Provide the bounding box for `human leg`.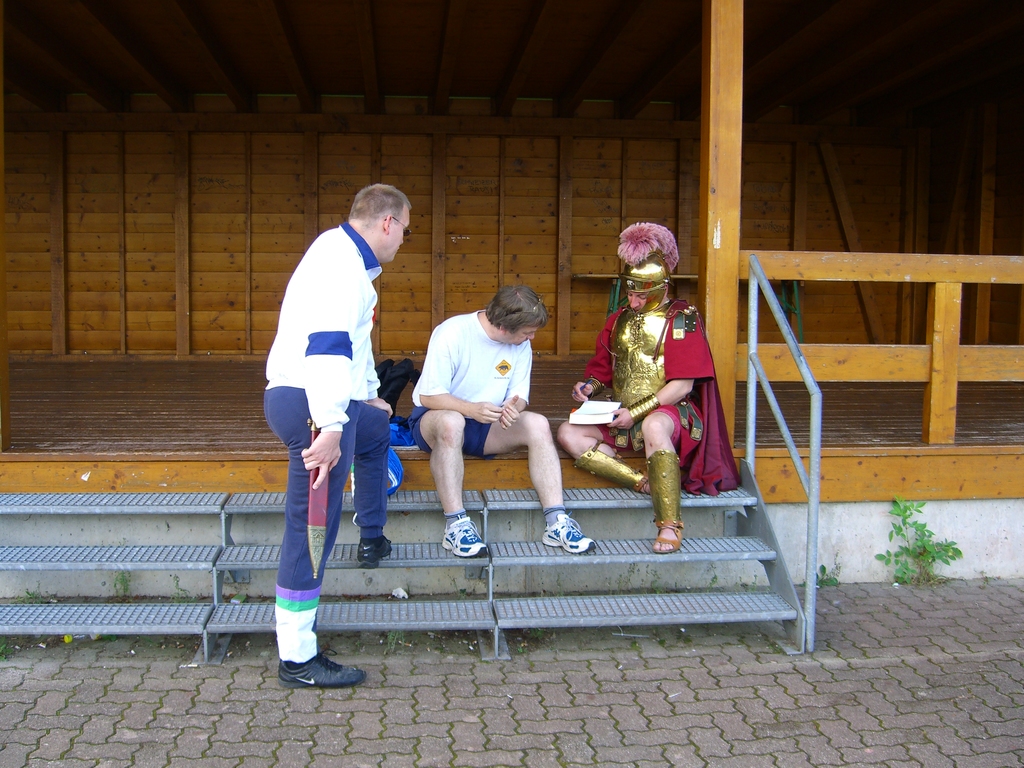
bbox=(409, 406, 491, 555).
